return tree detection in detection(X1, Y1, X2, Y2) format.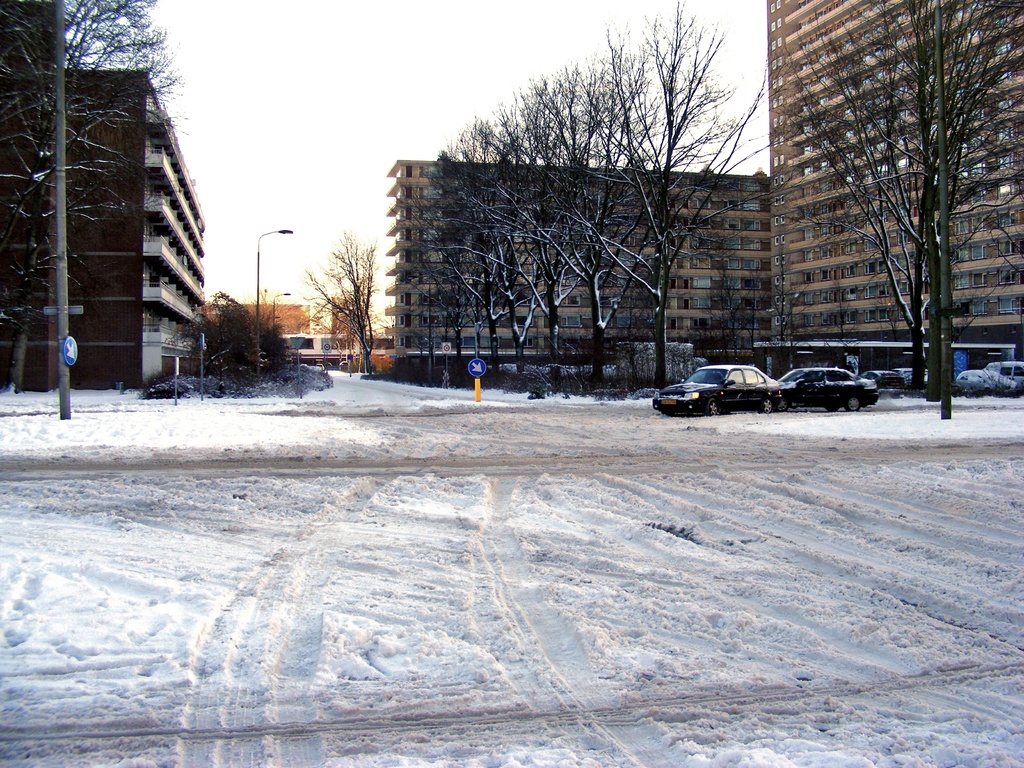
detection(592, 0, 763, 373).
